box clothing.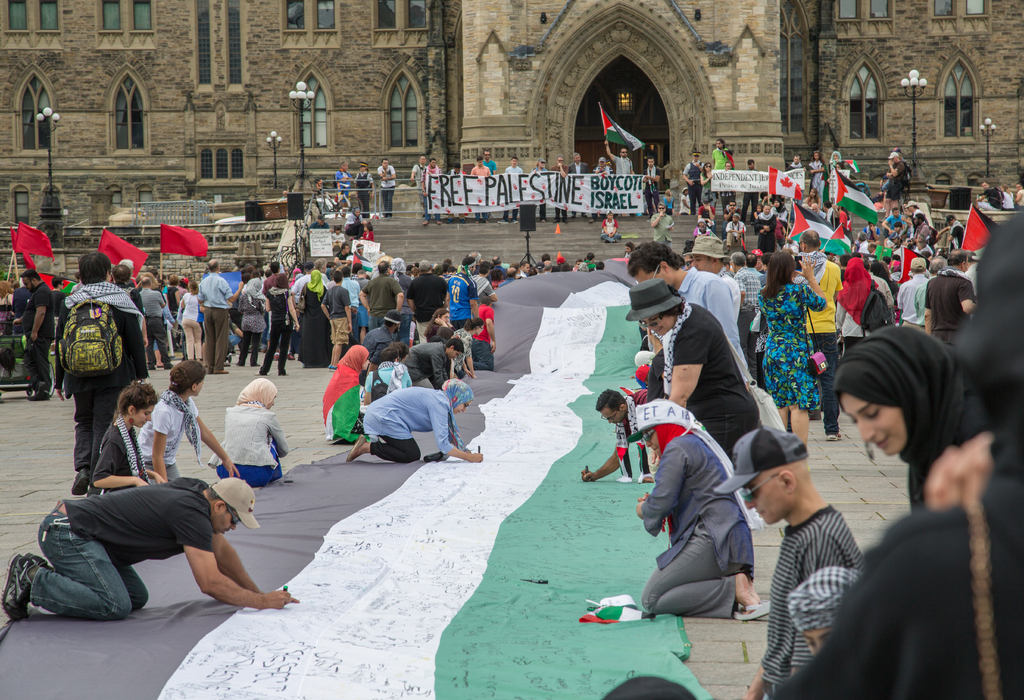
rect(30, 475, 216, 621).
